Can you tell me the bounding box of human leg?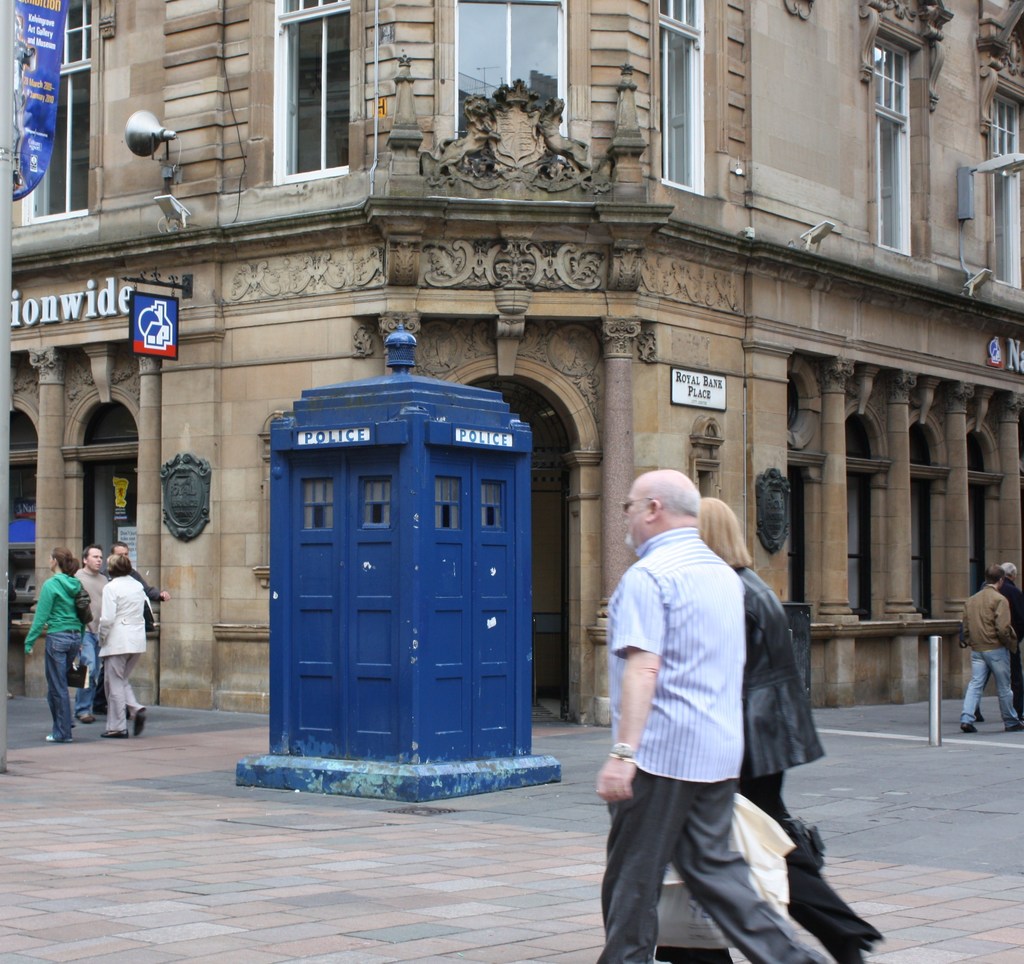
pyautogui.locateOnScreen(671, 773, 836, 963).
